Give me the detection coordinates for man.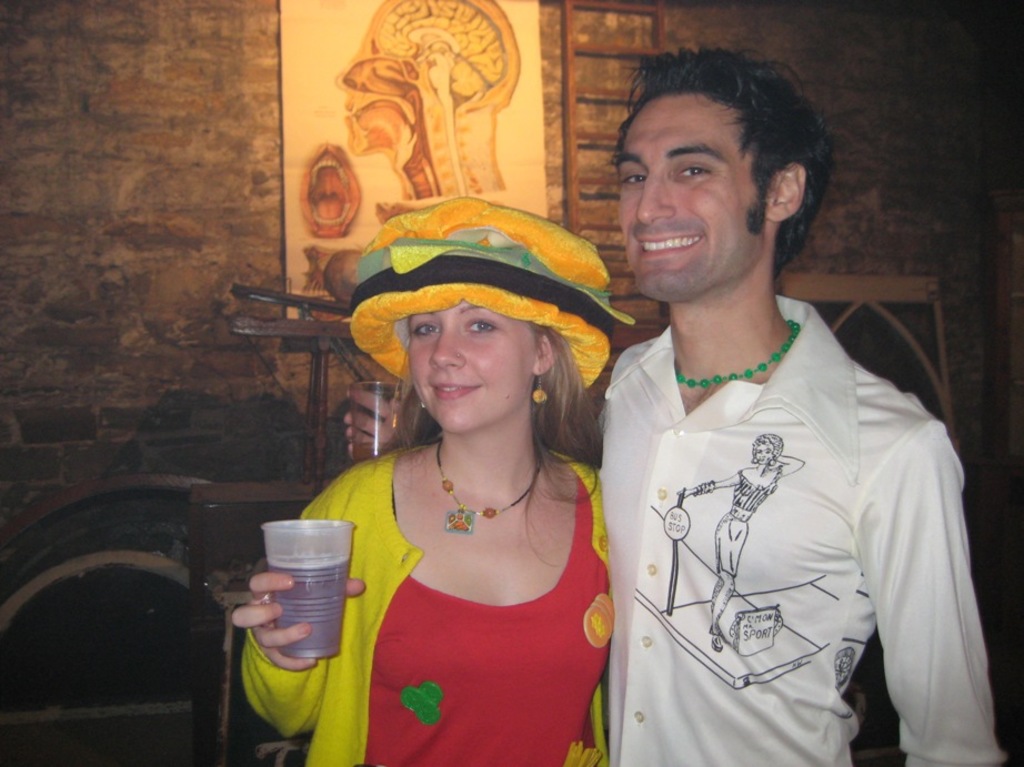
(left=348, top=50, right=1003, bottom=766).
